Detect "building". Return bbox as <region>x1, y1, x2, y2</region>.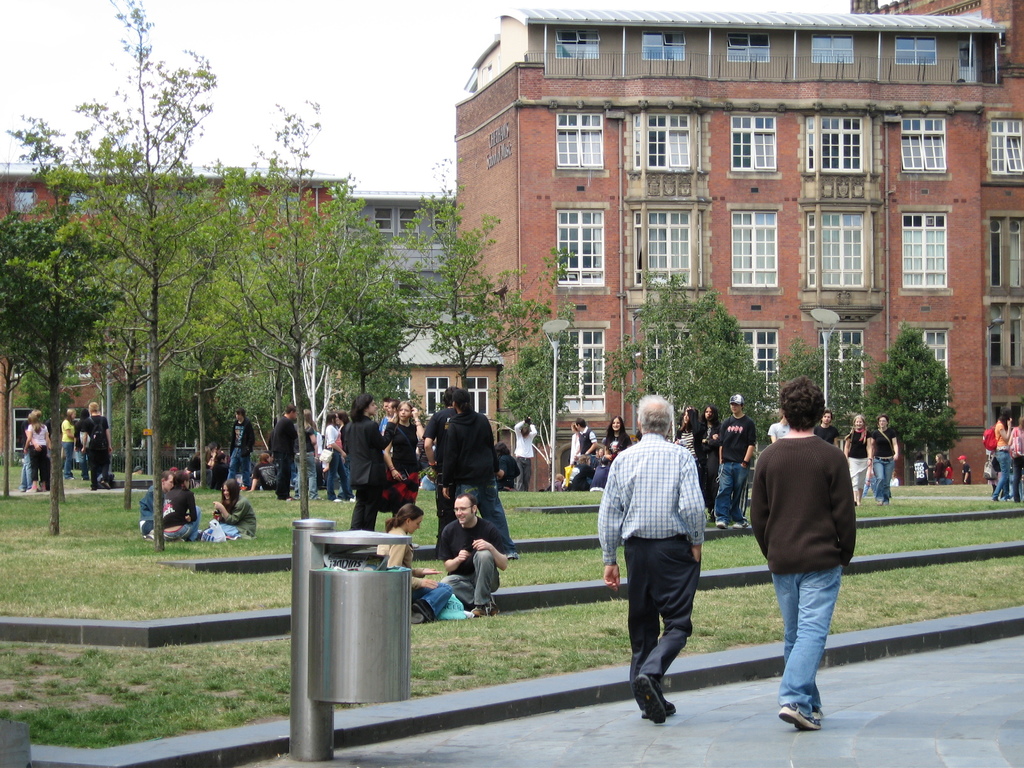
<region>0, 161, 353, 464</region>.
